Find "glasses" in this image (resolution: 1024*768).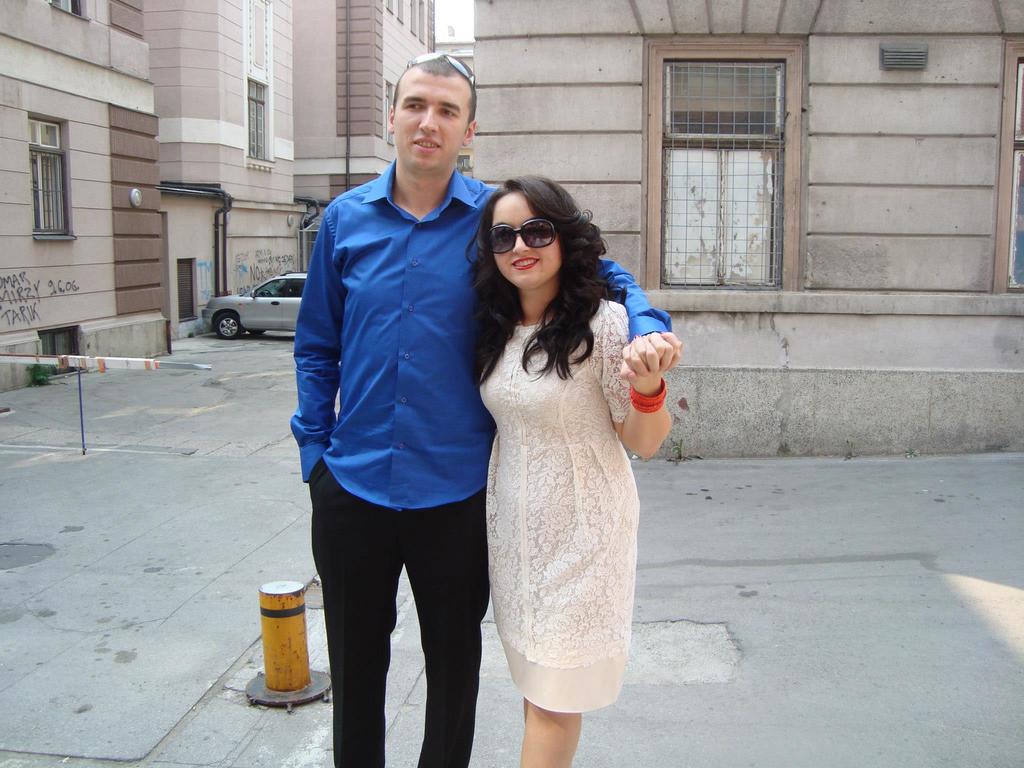
bbox(465, 216, 572, 271).
